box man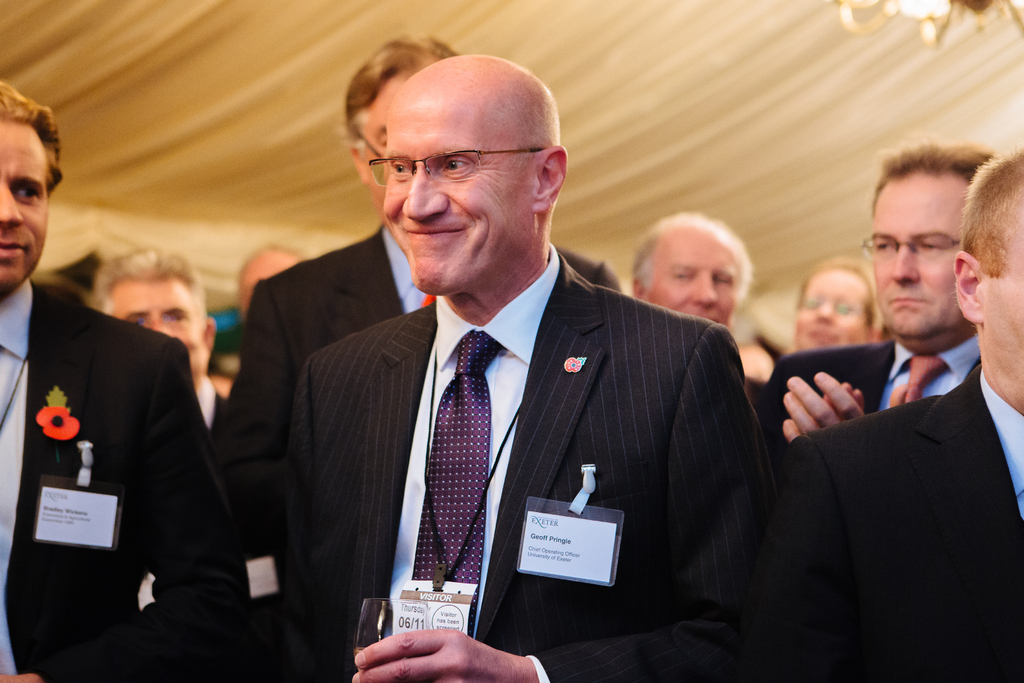
237, 80, 789, 673
